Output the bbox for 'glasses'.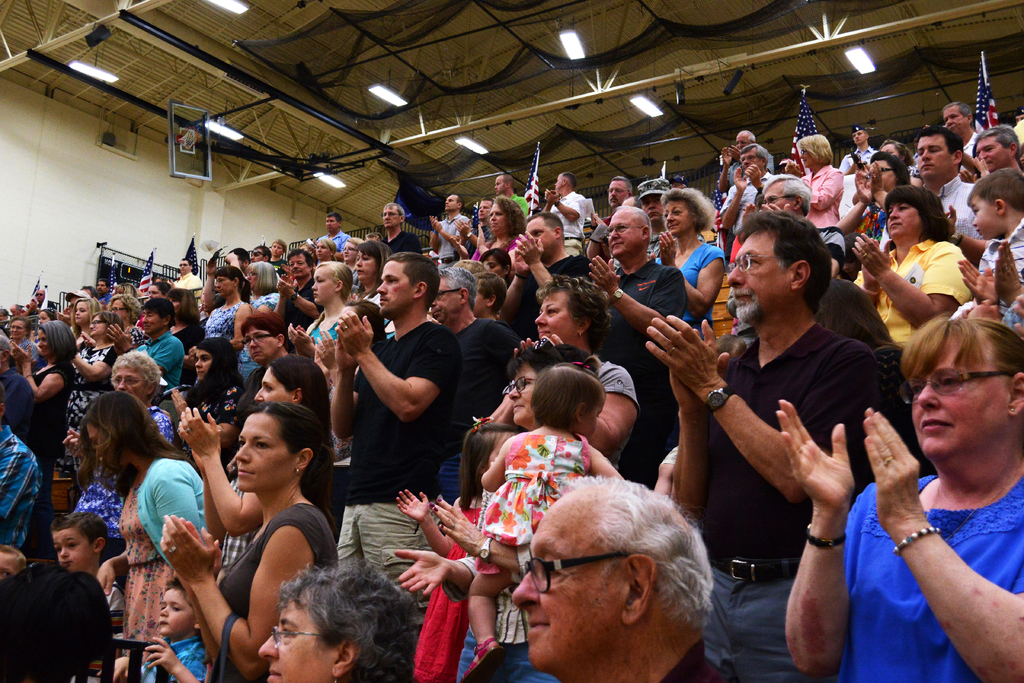
{"x1": 721, "y1": 252, "x2": 778, "y2": 274}.
